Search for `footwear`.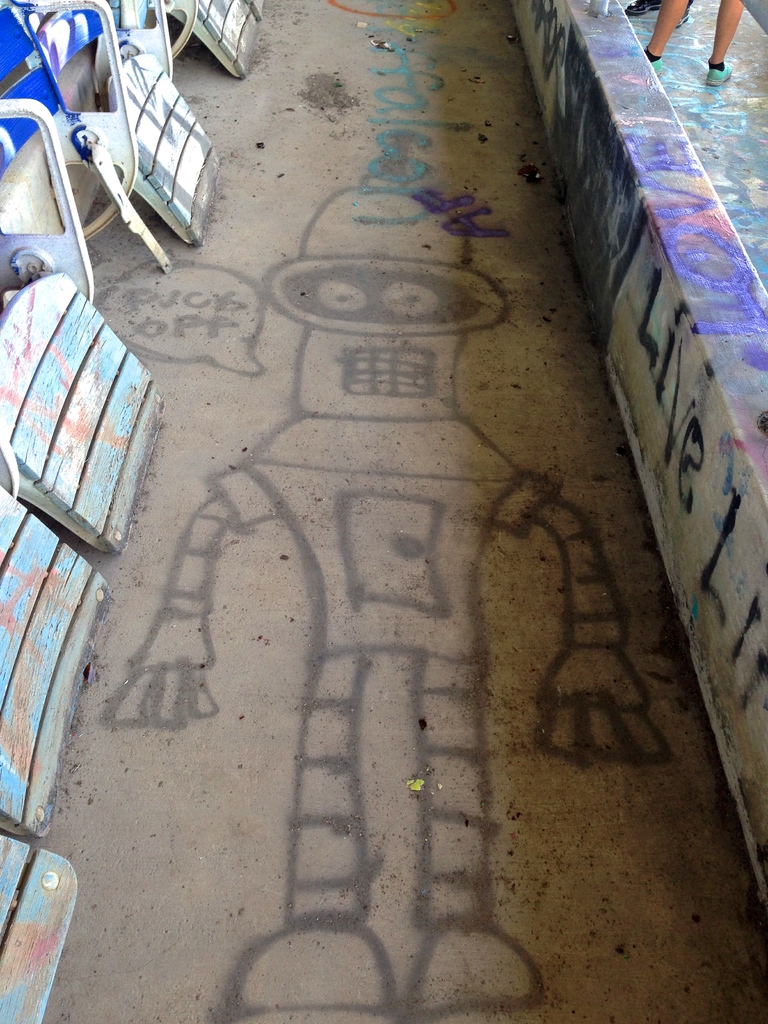
Found at 209, 918, 396, 1023.
